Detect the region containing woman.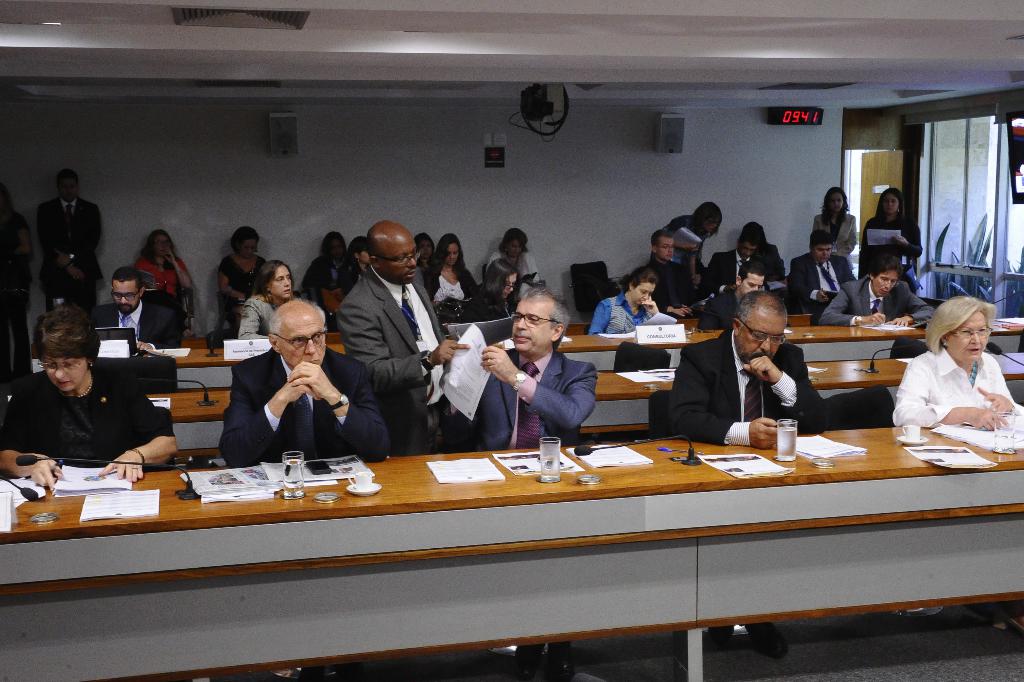
l=415, t=233, r=438, b=267.
